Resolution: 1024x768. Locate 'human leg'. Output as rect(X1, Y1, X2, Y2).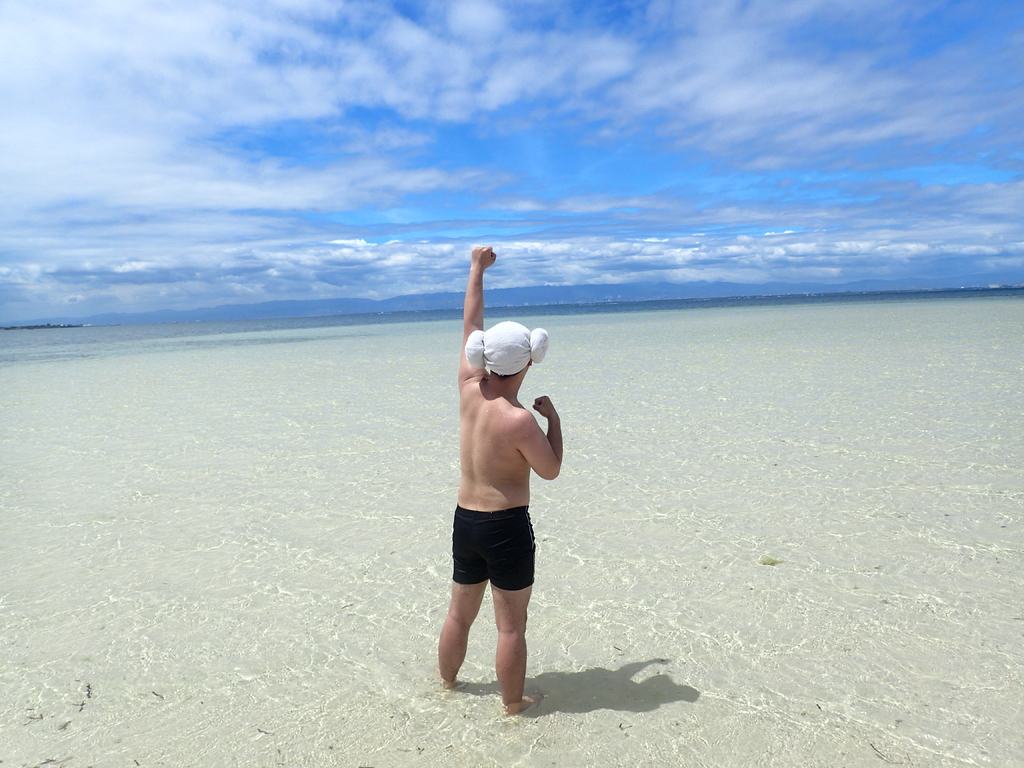
rect(435, 501, 483, 691).
